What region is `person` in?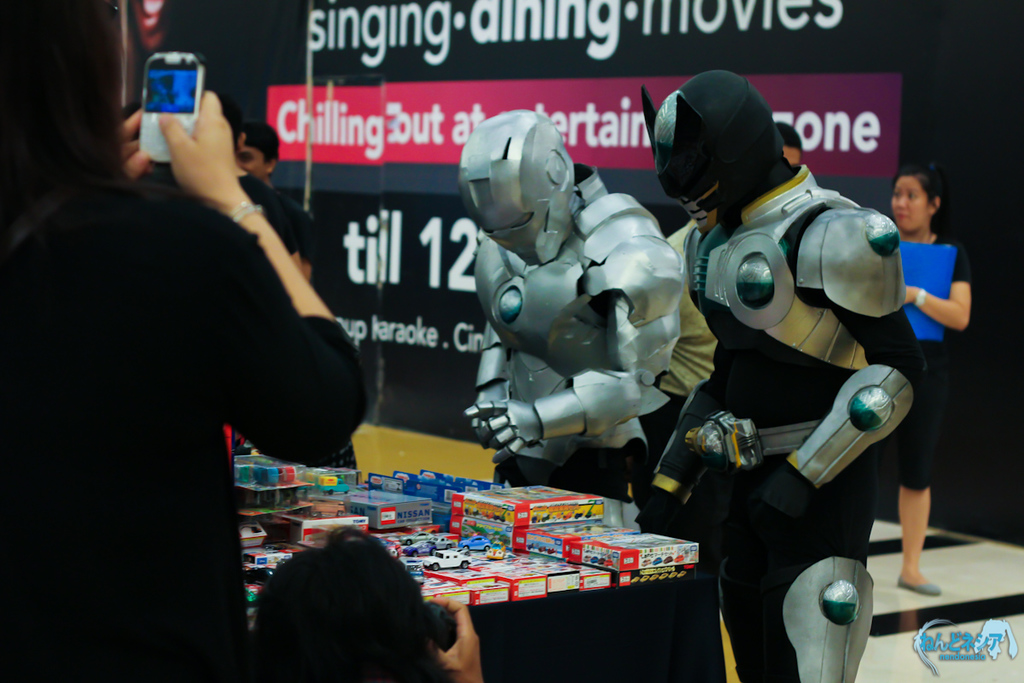
box(881, 164, 972, 598).
